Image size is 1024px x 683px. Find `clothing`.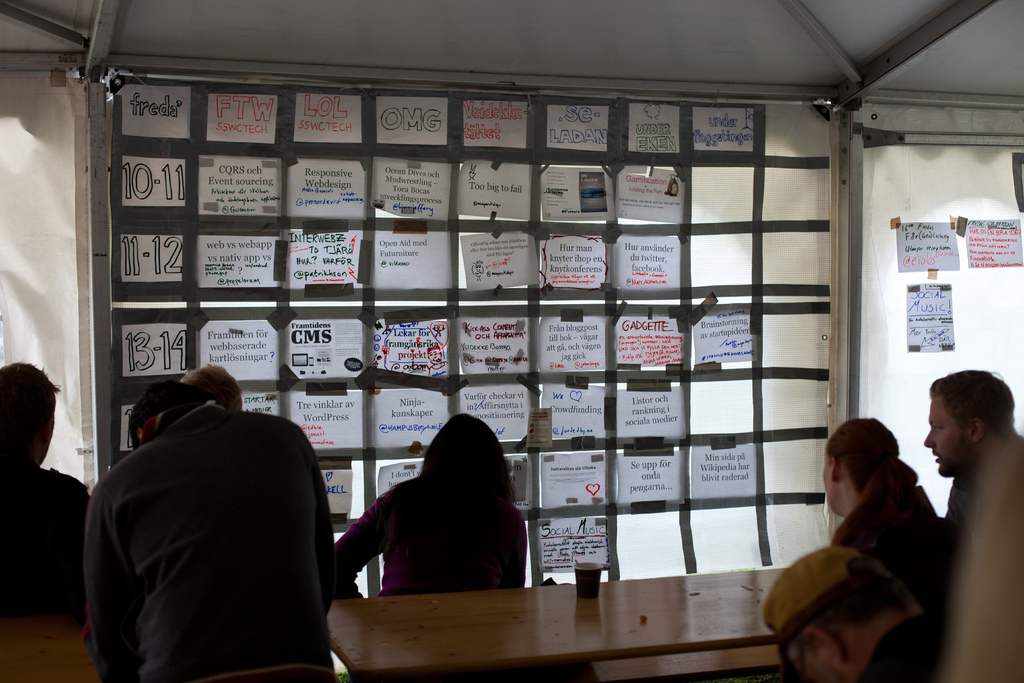
x1=864, y1=609, x2=940, y2=682.
